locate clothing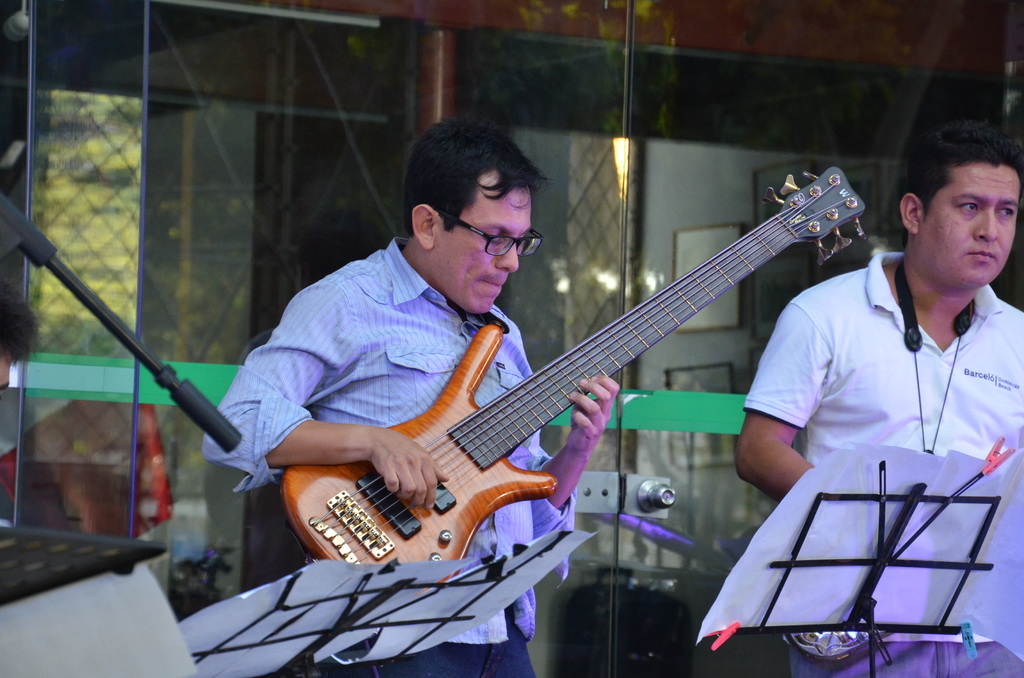
(319,636,539,677)
